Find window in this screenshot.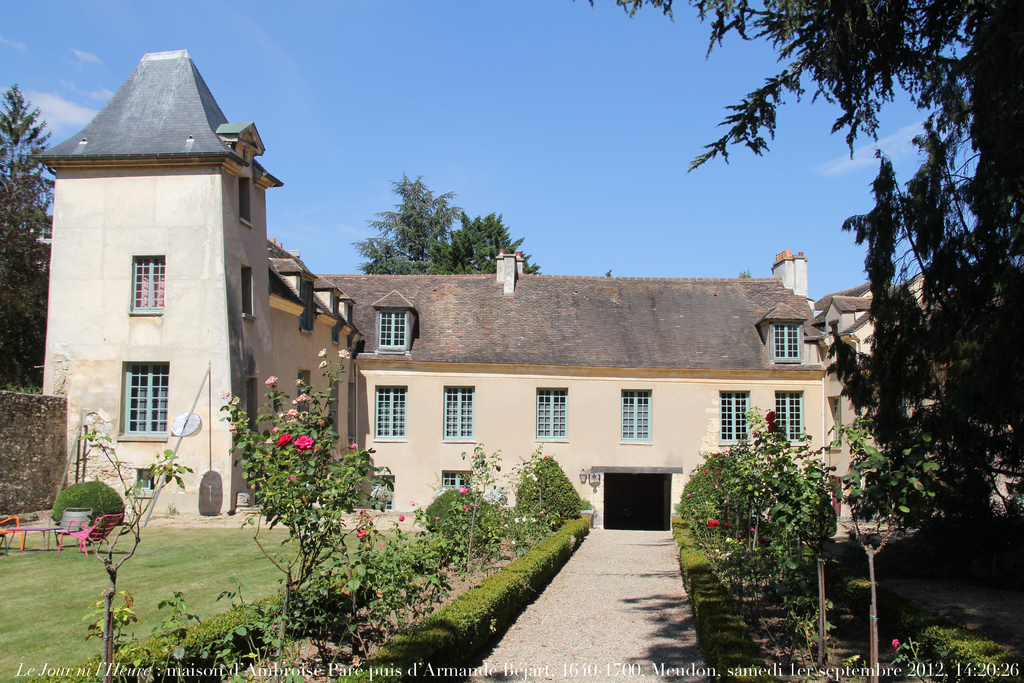
The bounding box for window is 130 251 163 315.
